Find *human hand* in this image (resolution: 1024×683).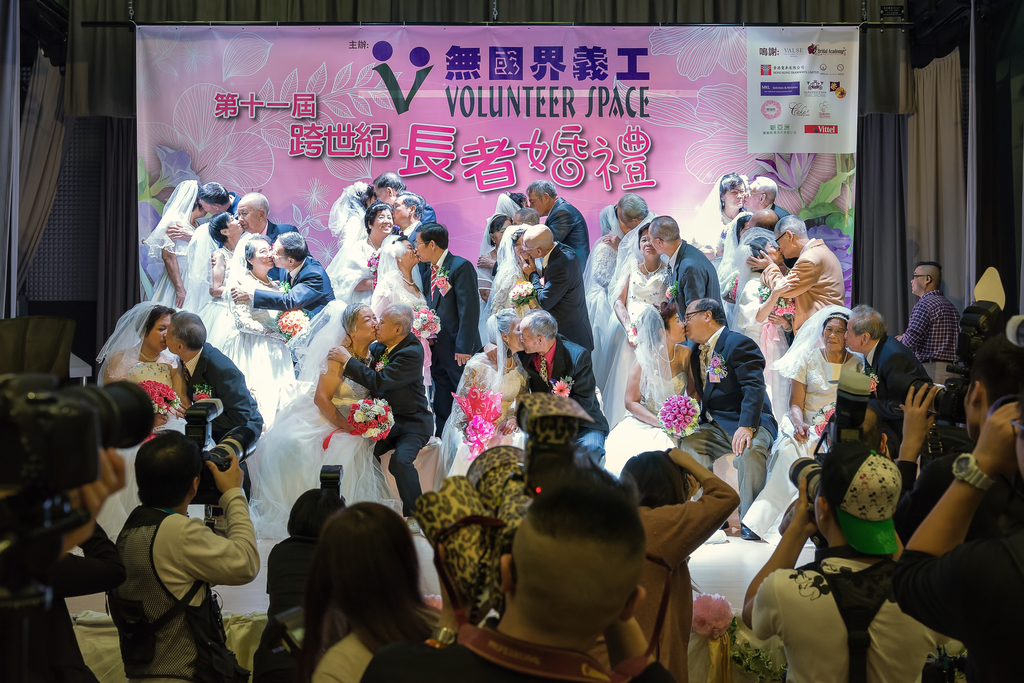
box(175, 285, 188, 310).
